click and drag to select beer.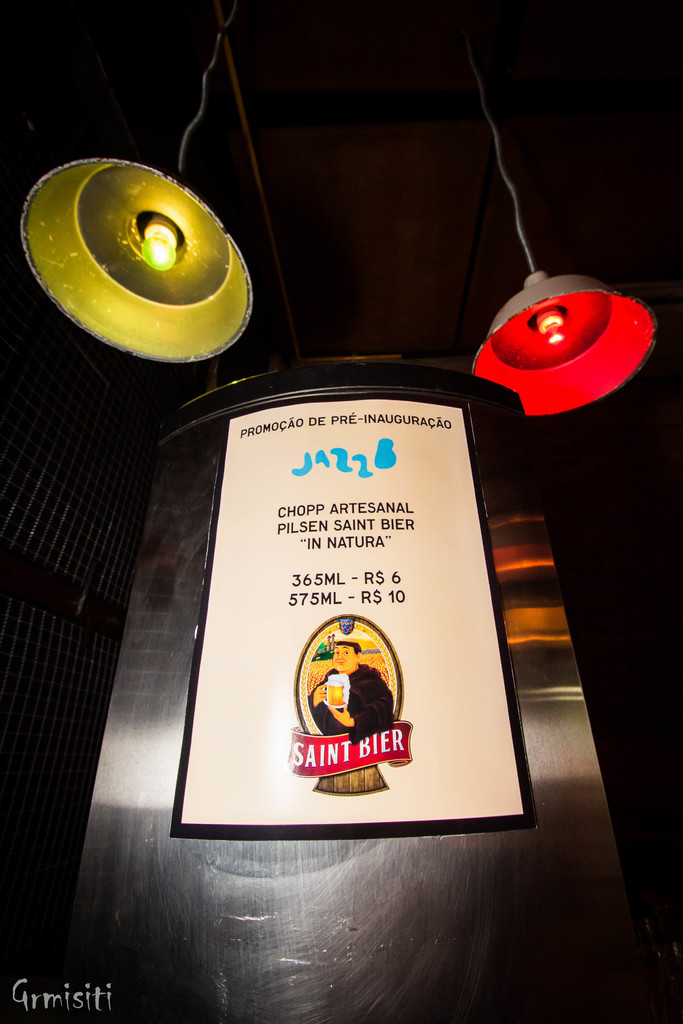
Selection: 322 673 349 707.
